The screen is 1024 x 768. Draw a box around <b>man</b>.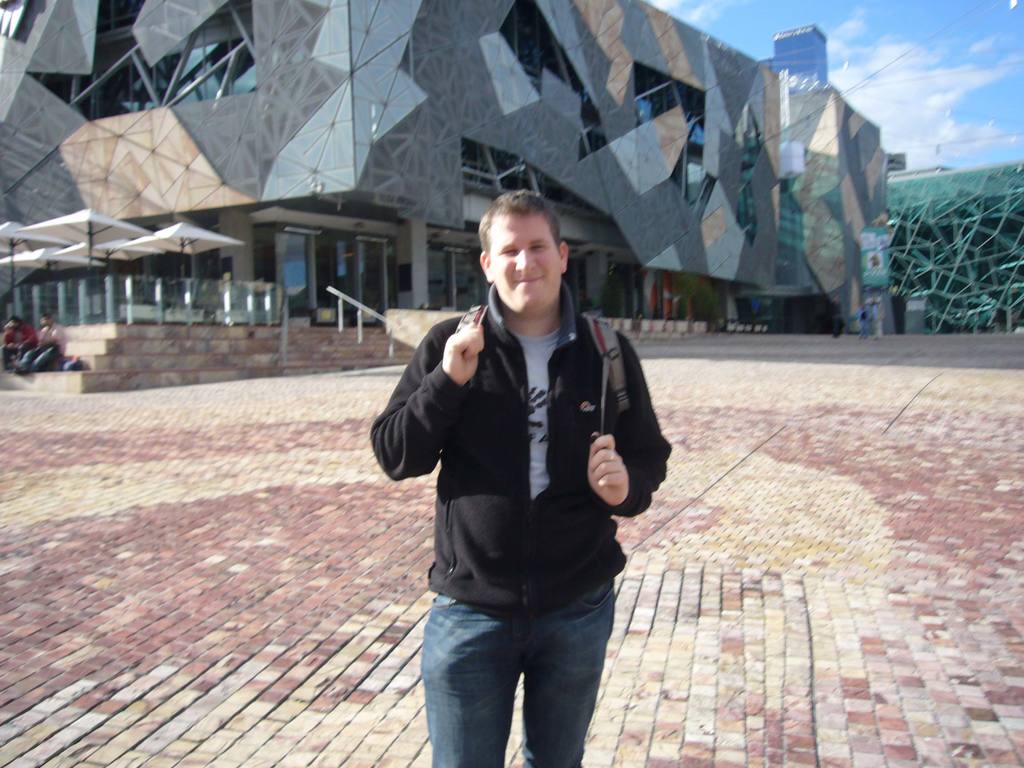
x1=374, y1=167, x2=674, y2=767.
